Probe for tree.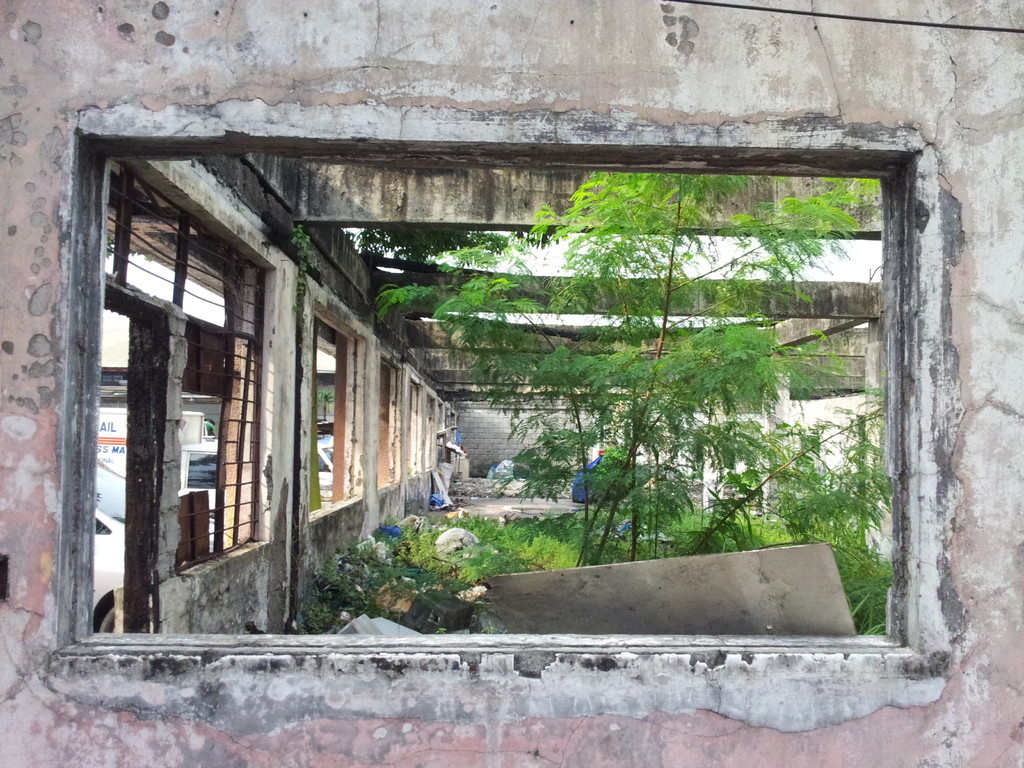
Probe result: [x1=356, y1=165, x2=918, y2=666].
